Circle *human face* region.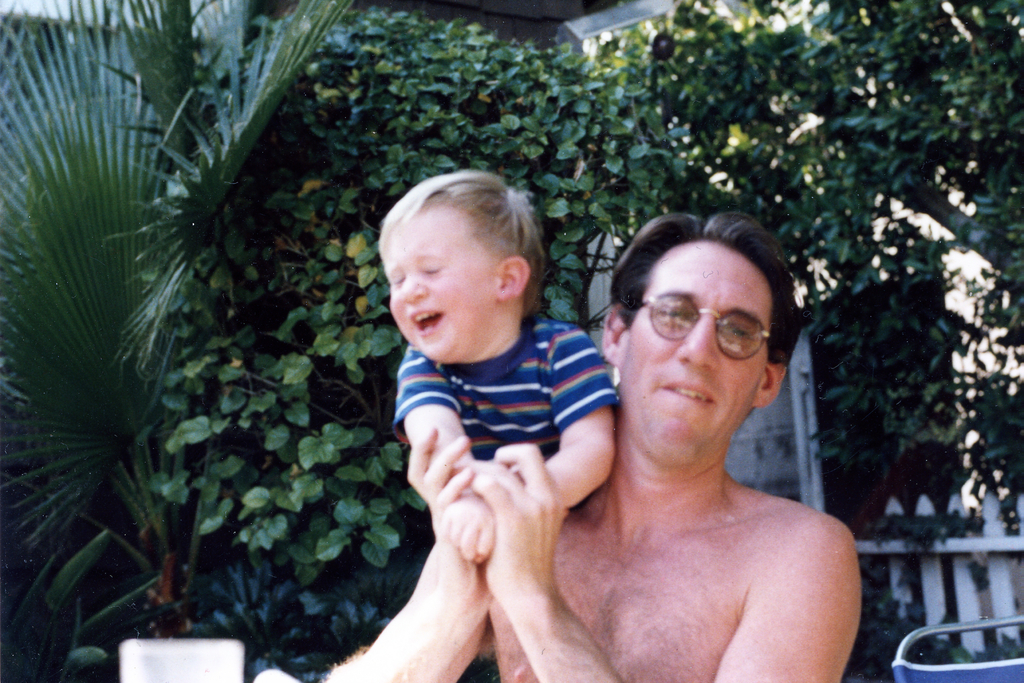
Region: box=[383, 208, 505, 354].
